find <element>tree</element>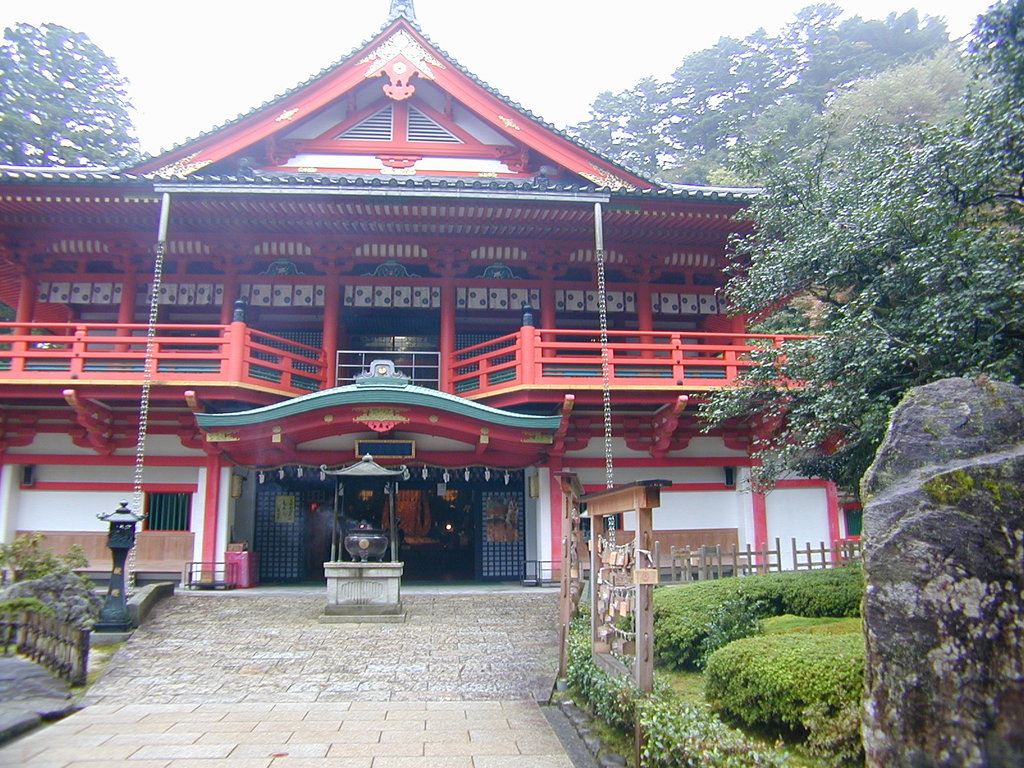
select_region(803, 8, 961, 102)
